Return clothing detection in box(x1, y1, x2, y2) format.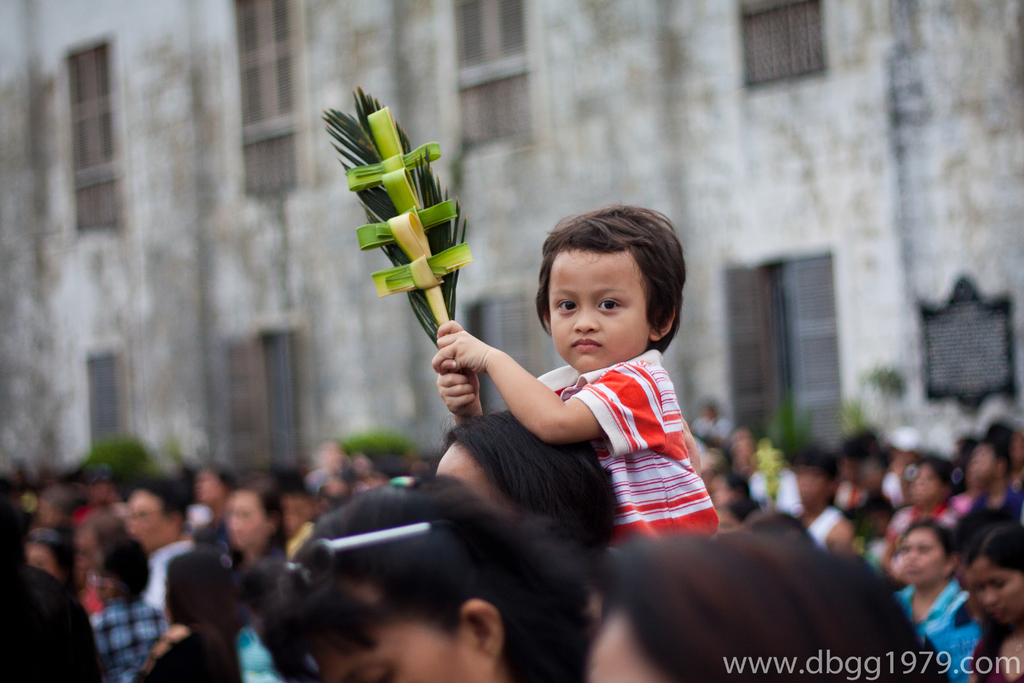
box(895, 577, 987, 680).
